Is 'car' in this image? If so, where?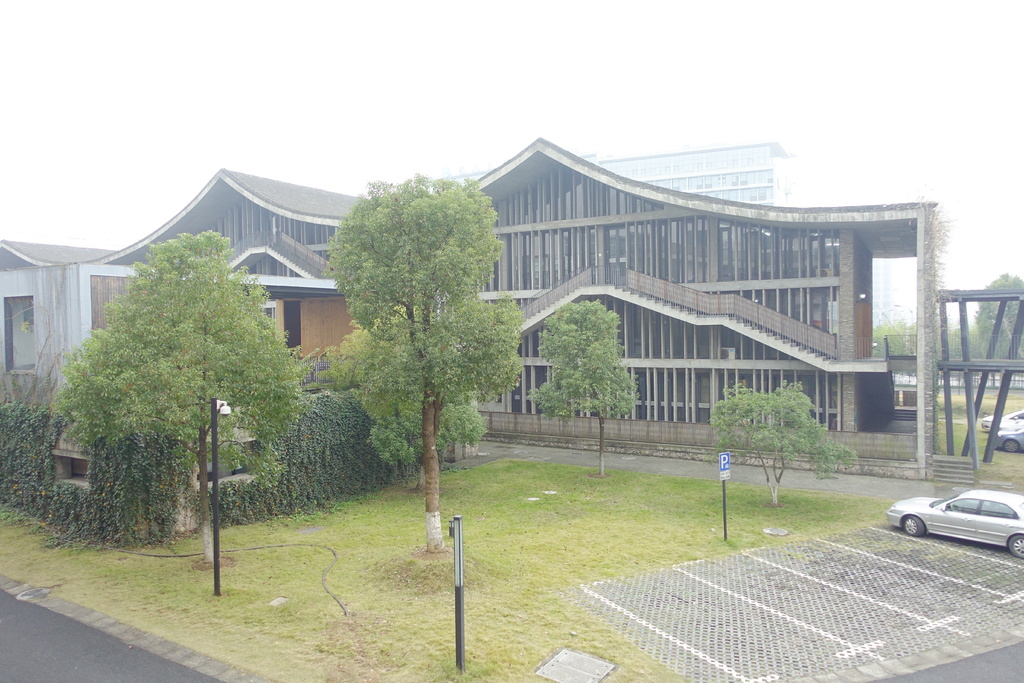
Yes, at [x1=980, y1=408, x2=1023, y2=436].
